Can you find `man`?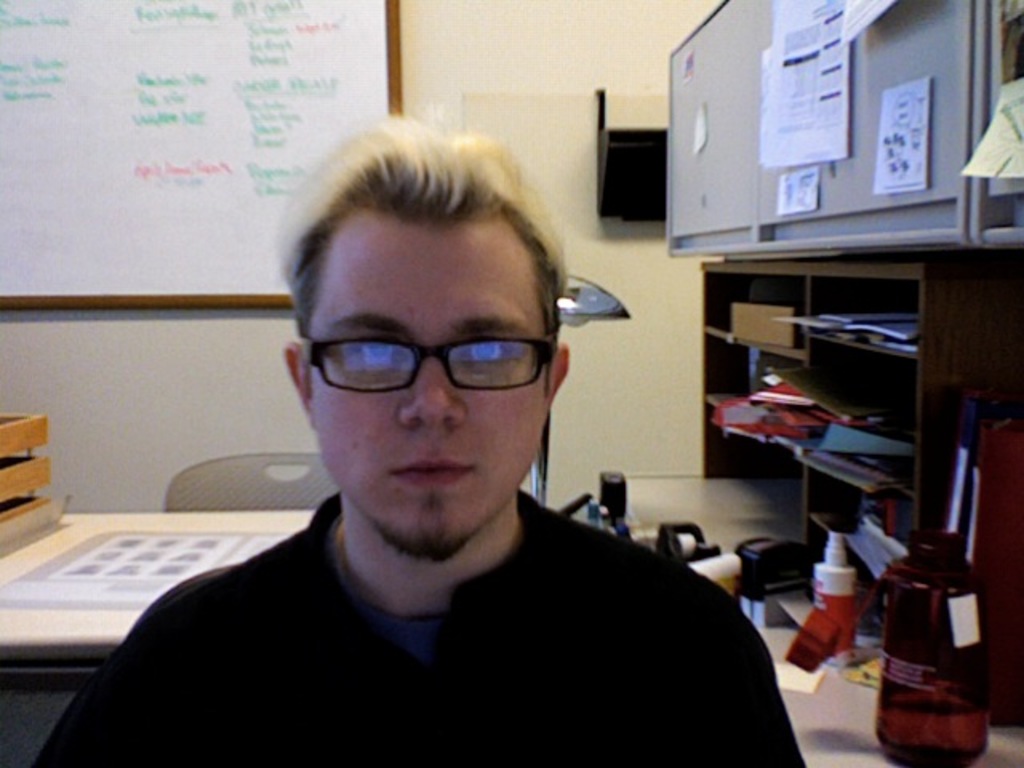
Yes, bounding box: bbox=[75, 160, 792, 742].
